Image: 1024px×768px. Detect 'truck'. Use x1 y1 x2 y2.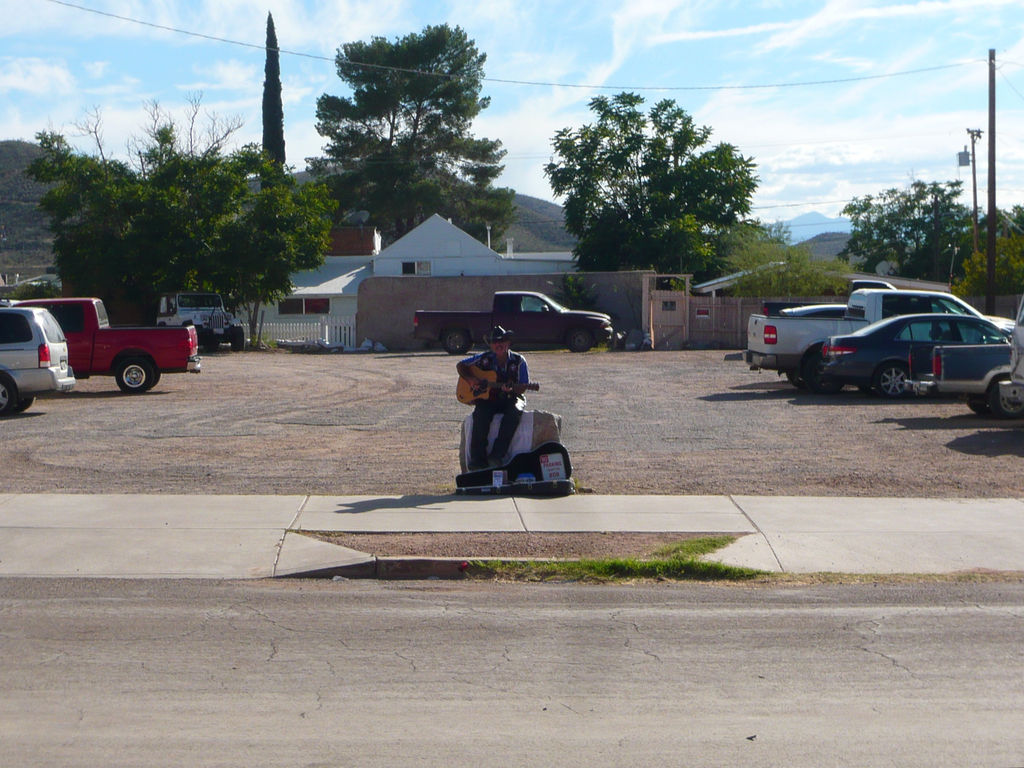
768 276 900 320.
